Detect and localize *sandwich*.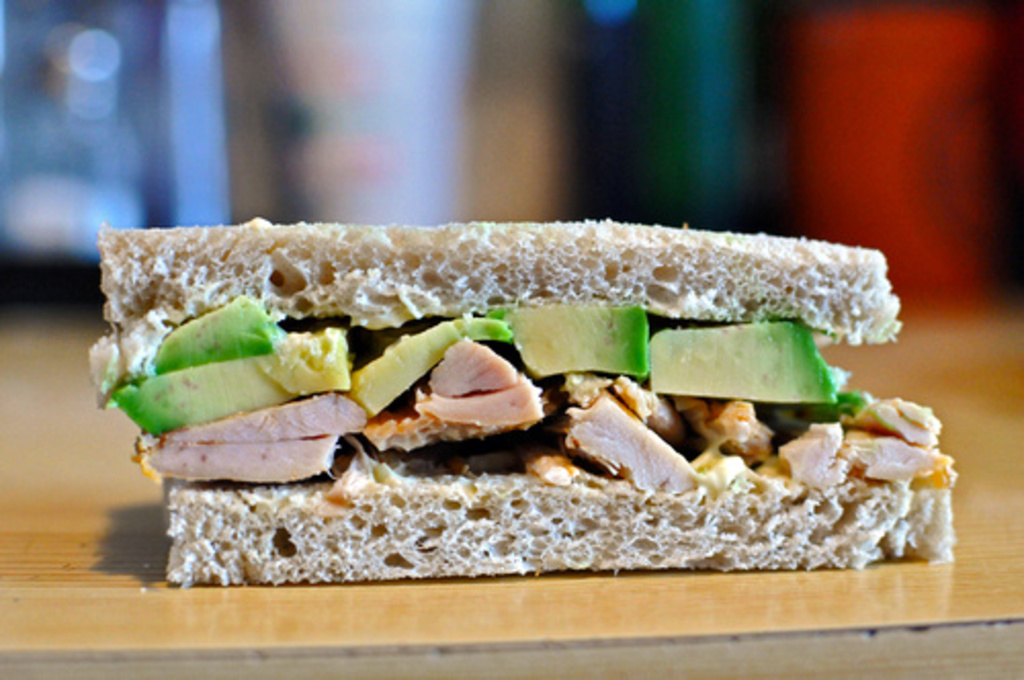
Localized at box=[88, 223, 956, 580].
